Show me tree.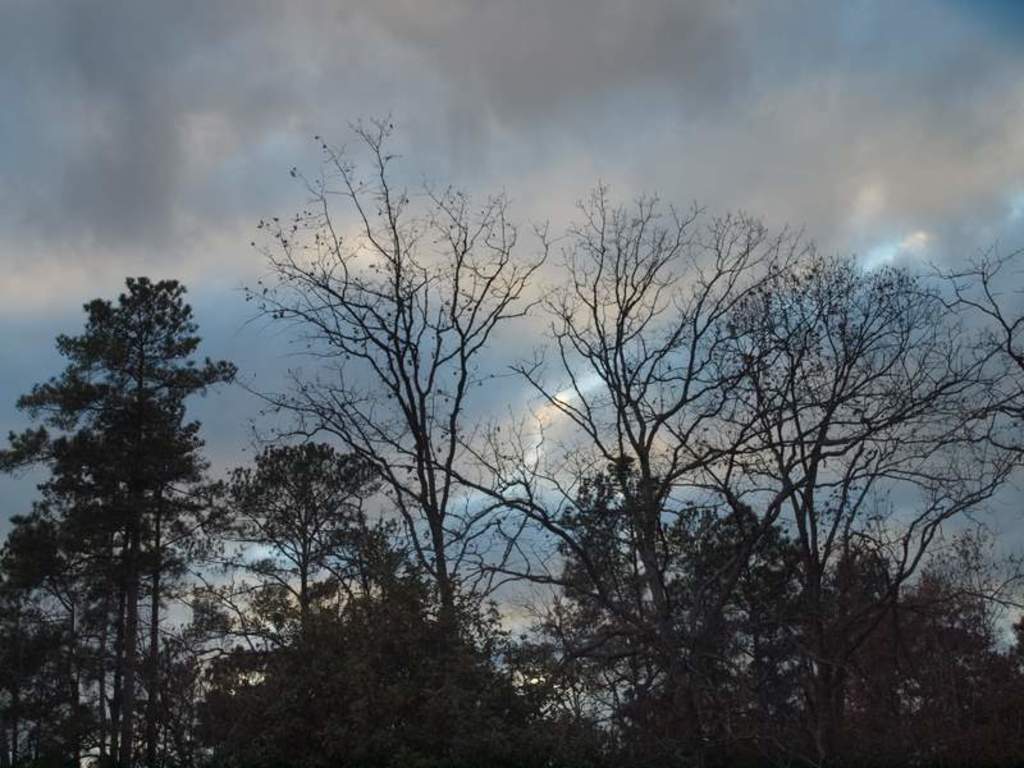
tree is here: box(23, 232, 227, 718).
